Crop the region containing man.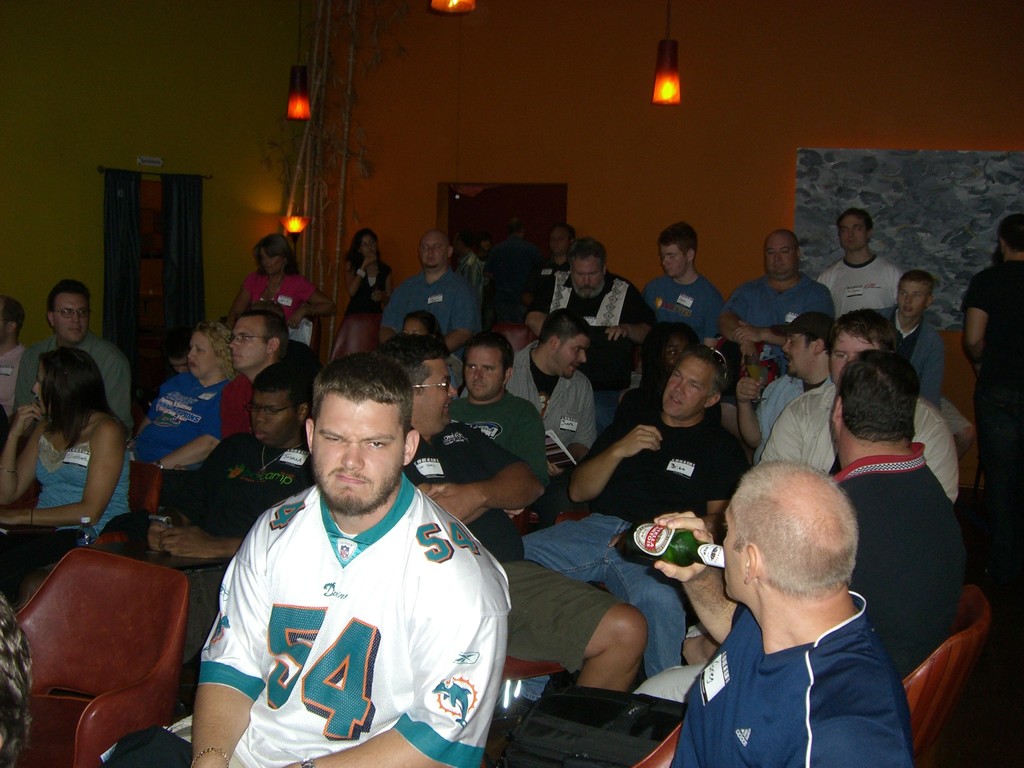
Crop region: 524:236:655:430.
